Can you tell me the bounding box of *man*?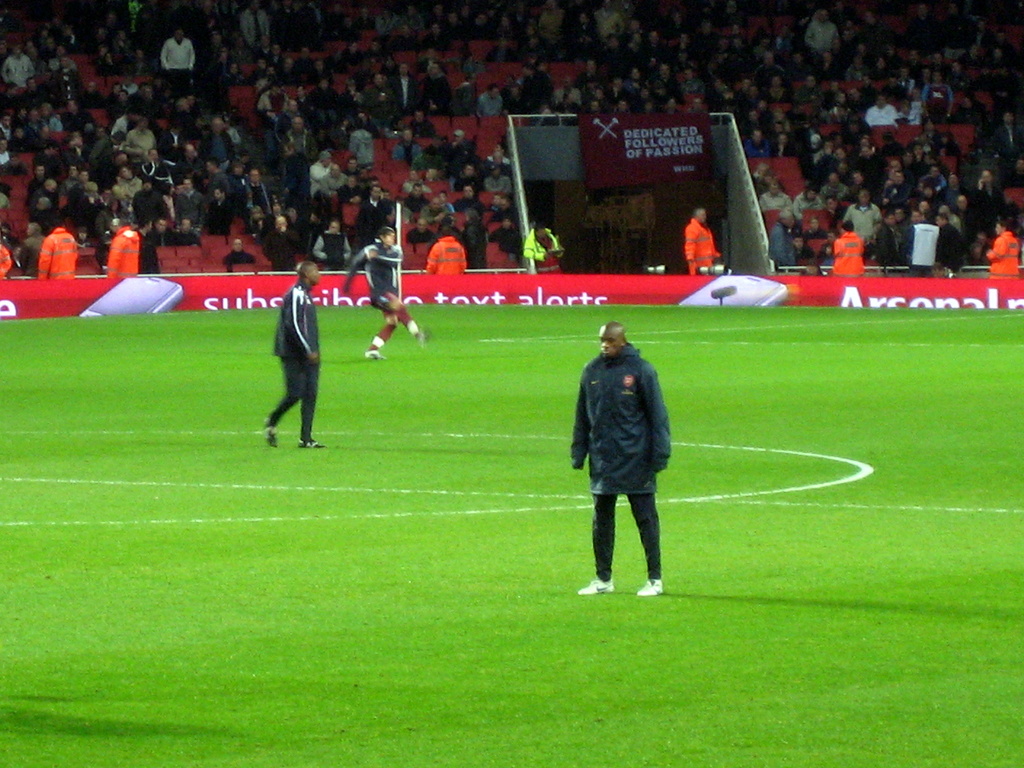
682,207,723,275.
